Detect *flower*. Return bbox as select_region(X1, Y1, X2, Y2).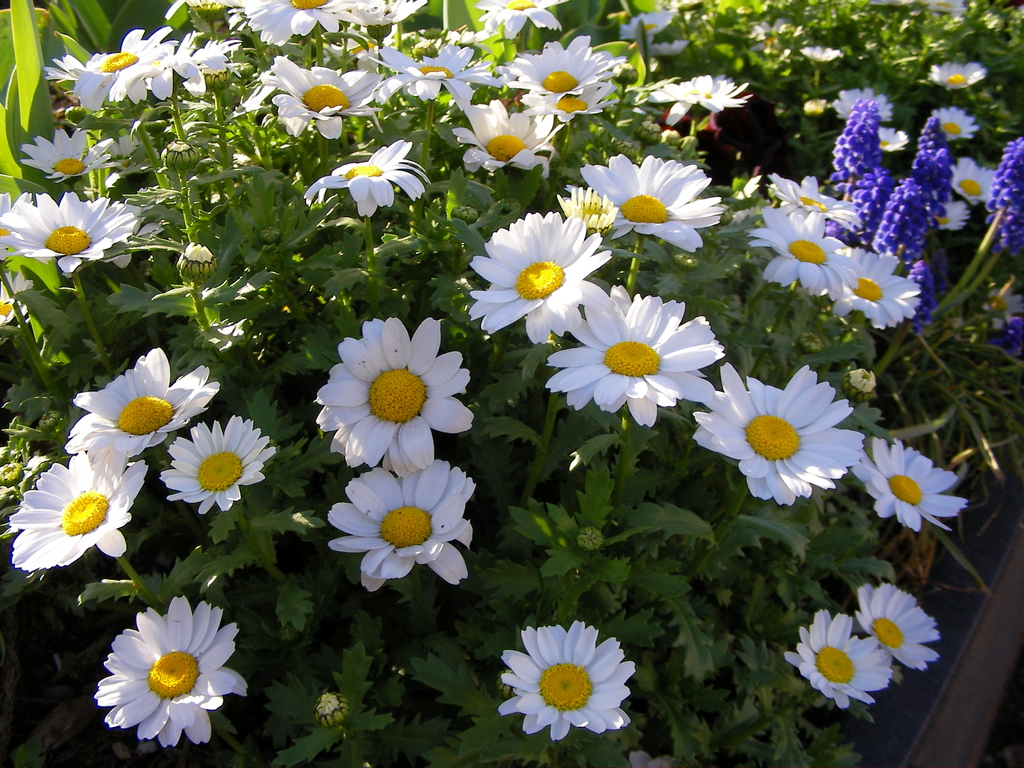
select_region(836, 86, 895, 121).
